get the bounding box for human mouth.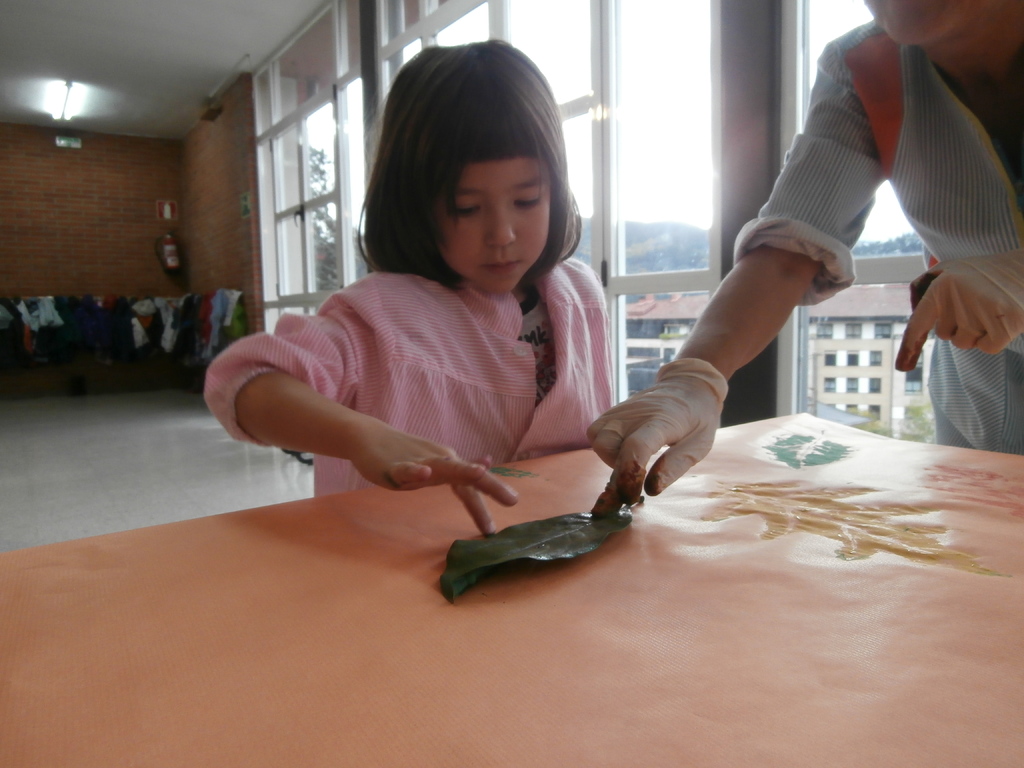
pyautogui.locateOnScreen(481, 257, 519, 273).
